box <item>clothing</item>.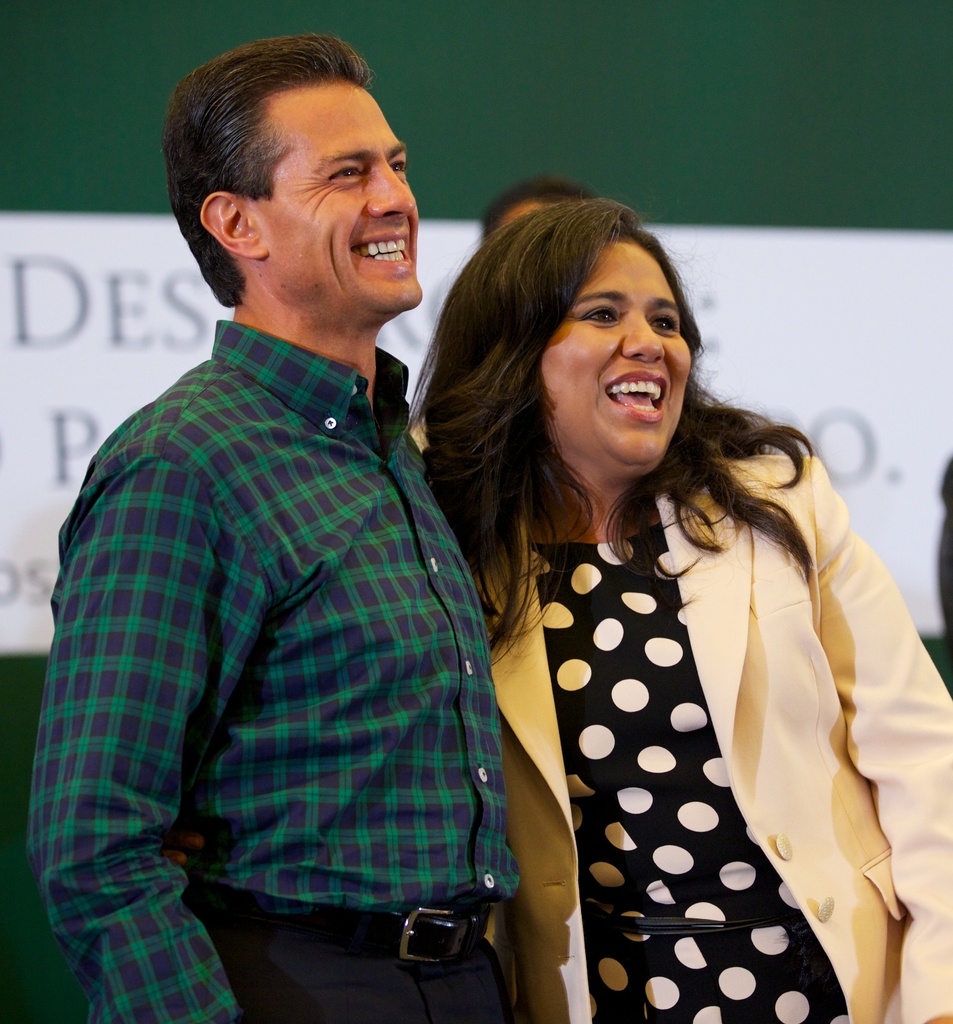
{"left": 29, "top": 316, "right": 518, "bottom": 1023}.
